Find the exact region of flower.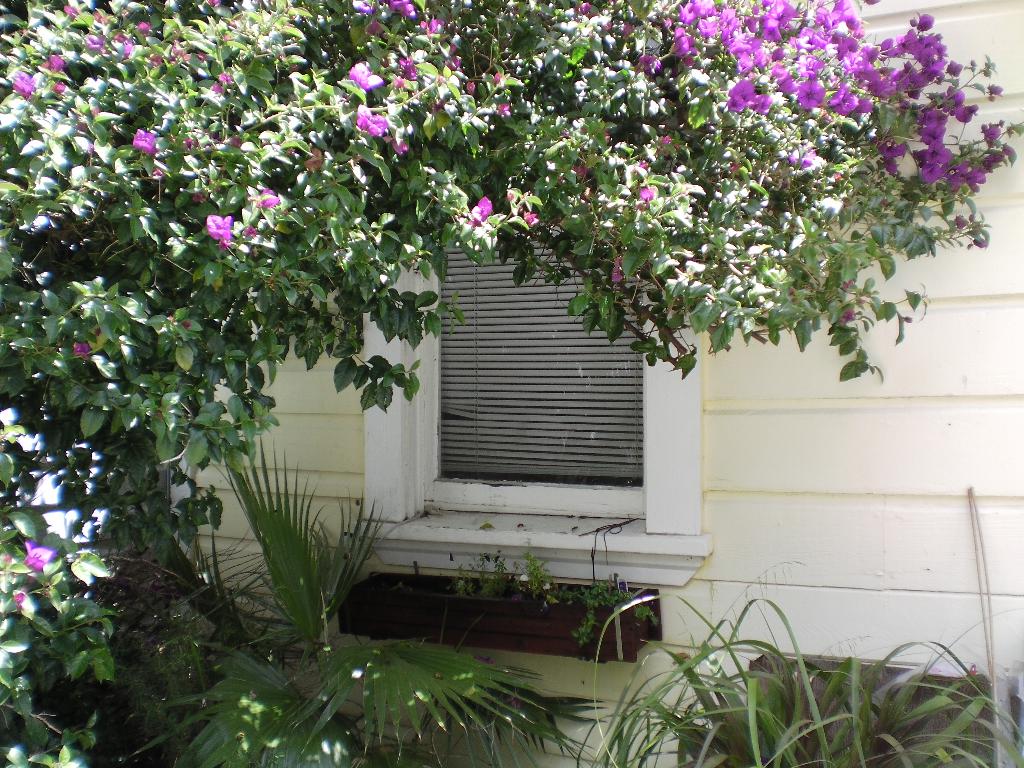
Exact region: select_region(467, 193, 492, 230).
